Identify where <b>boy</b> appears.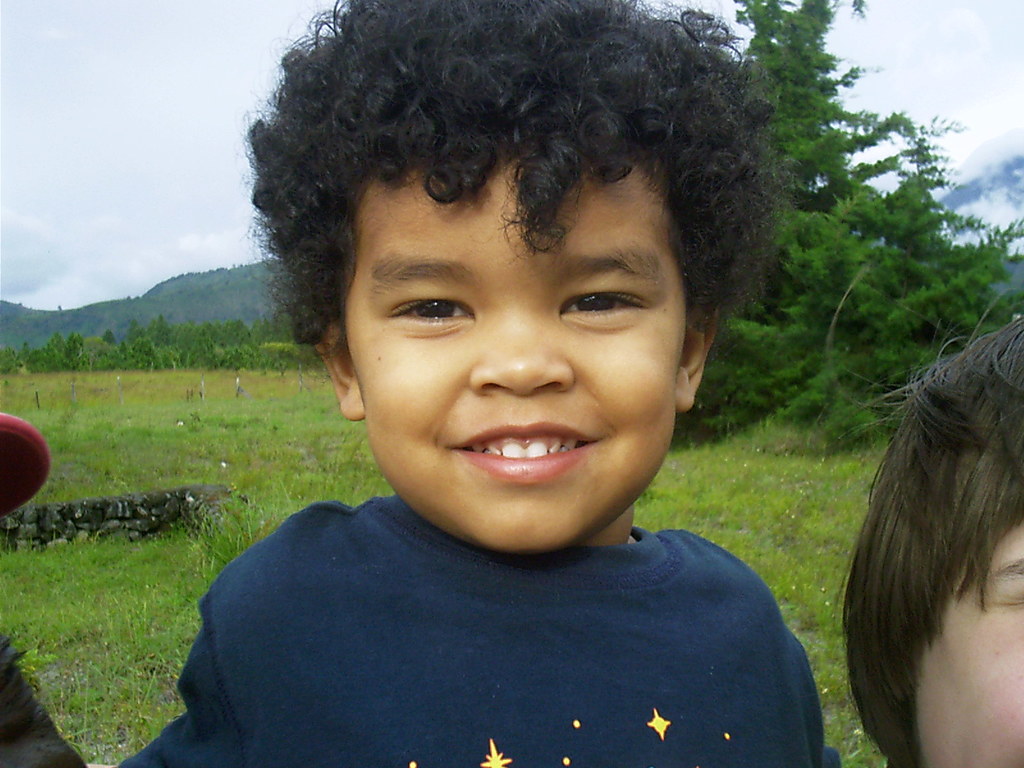
Appears at 166 42 837 756.
